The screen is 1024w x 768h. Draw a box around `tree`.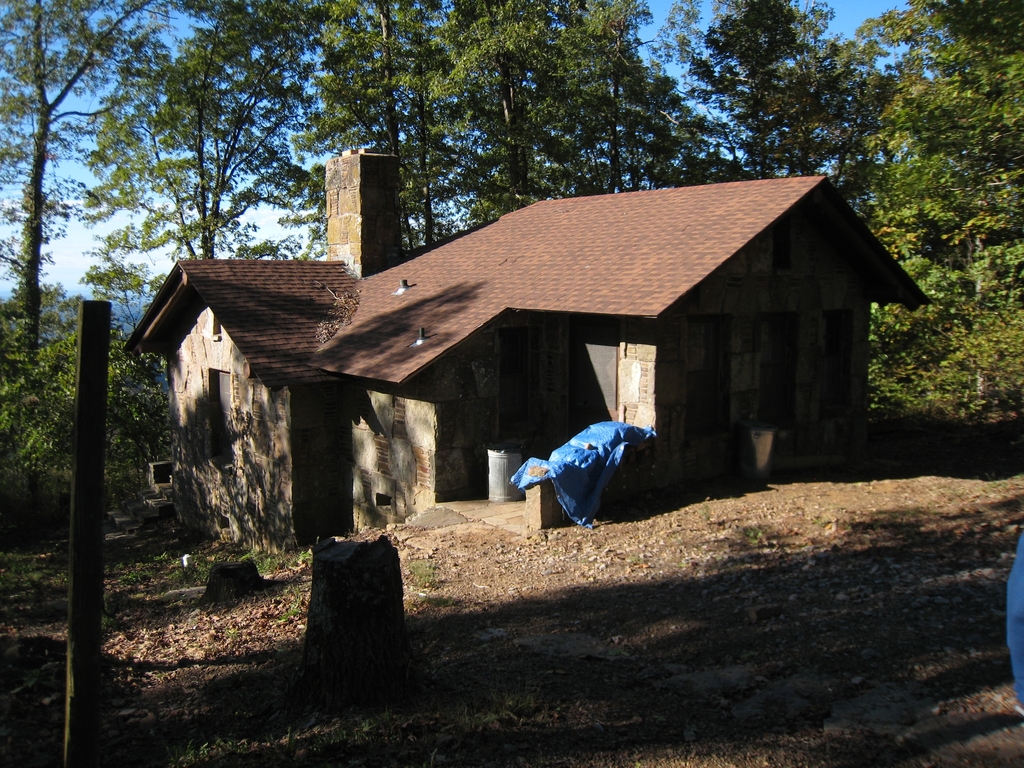
box=[0, 0, 180, 358].
